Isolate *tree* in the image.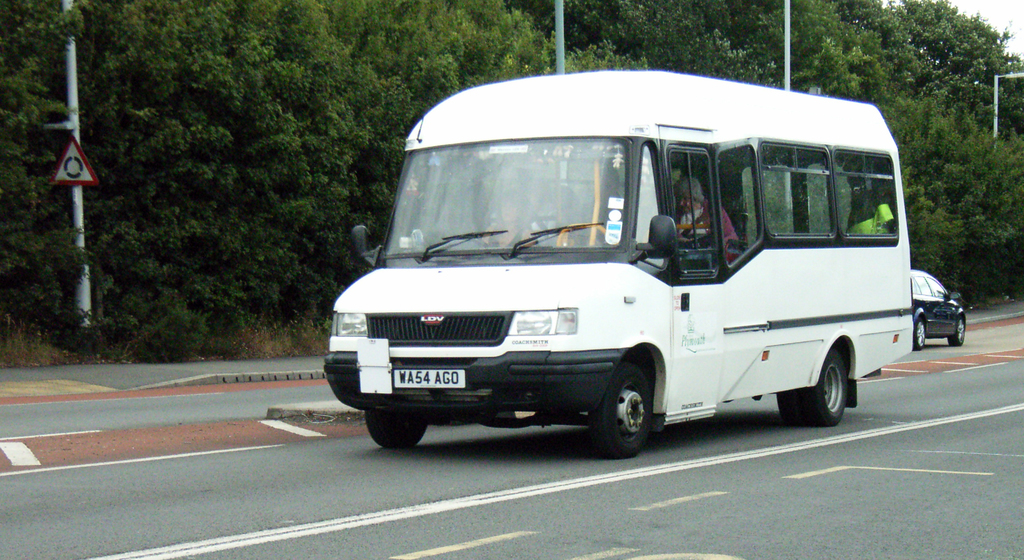
Isolated region: (x1=879, y1=92, x2=1023, y2=276).
